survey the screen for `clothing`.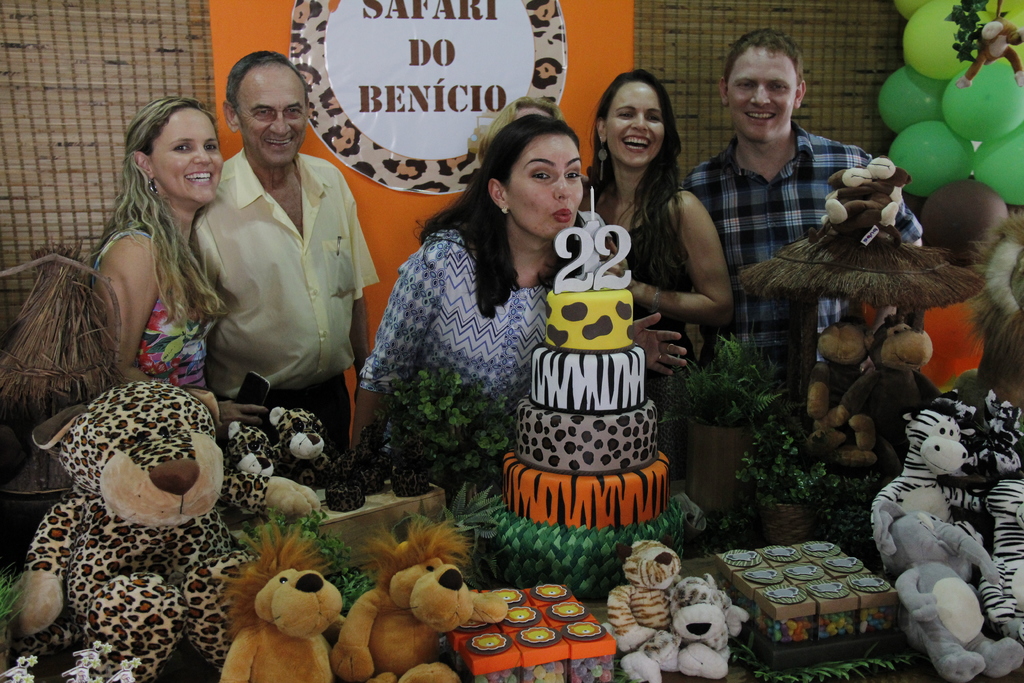
Survey found: bbox=(689, 124, 915, 450).
